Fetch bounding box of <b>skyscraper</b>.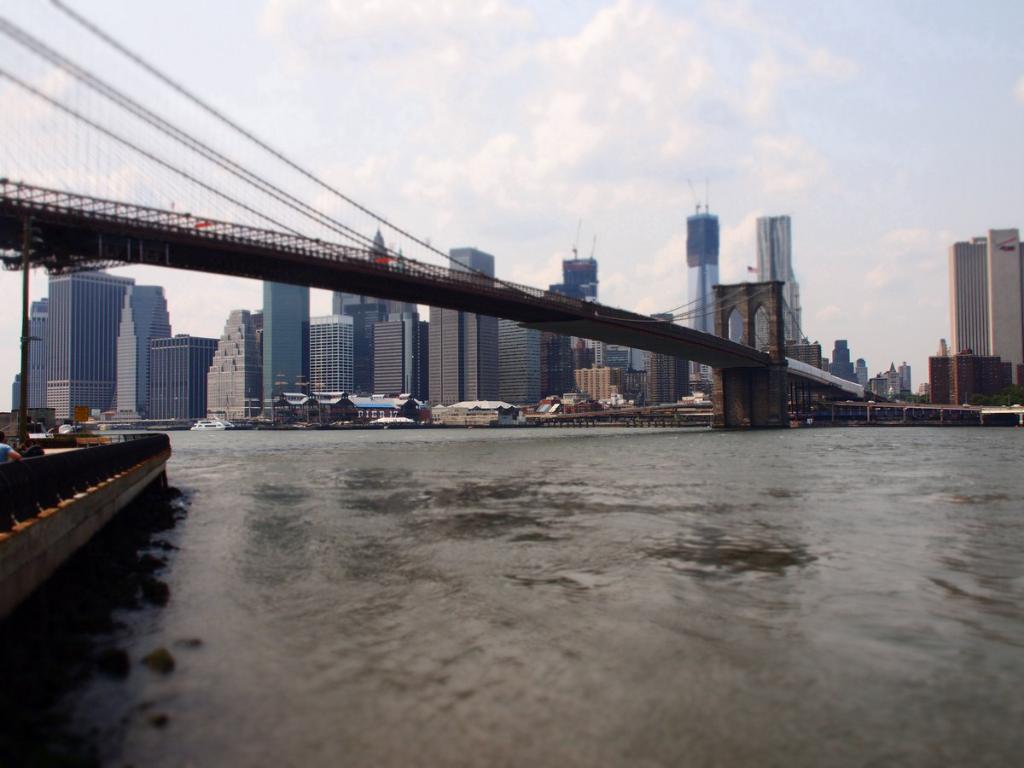
Bbox: bbox=(942, 226, 1021, 399).
